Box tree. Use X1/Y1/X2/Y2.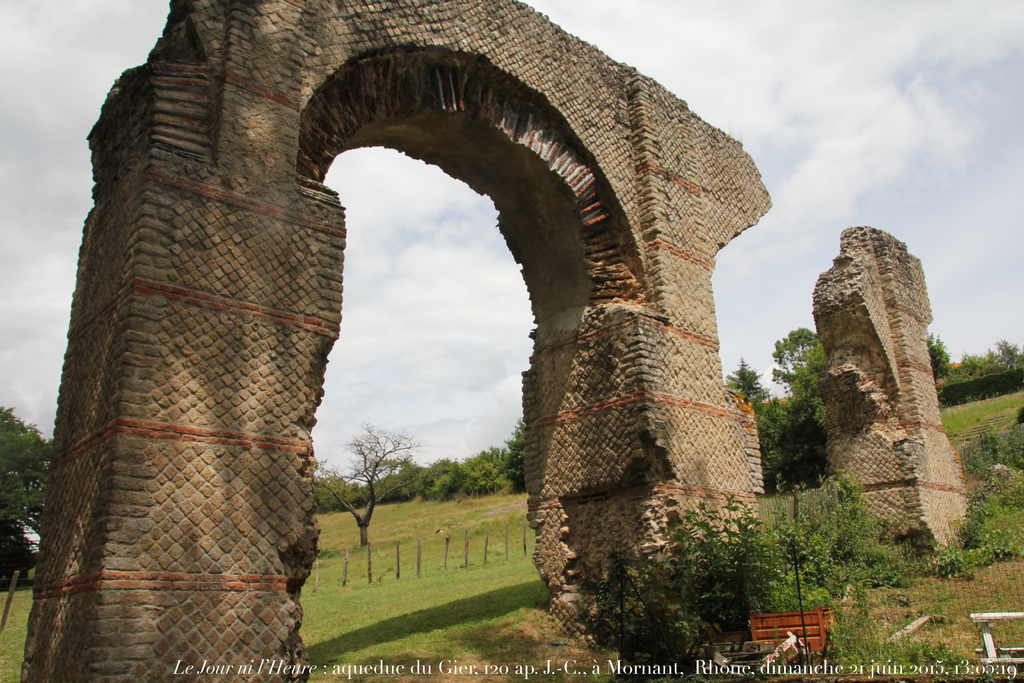
311/421/433/550.
